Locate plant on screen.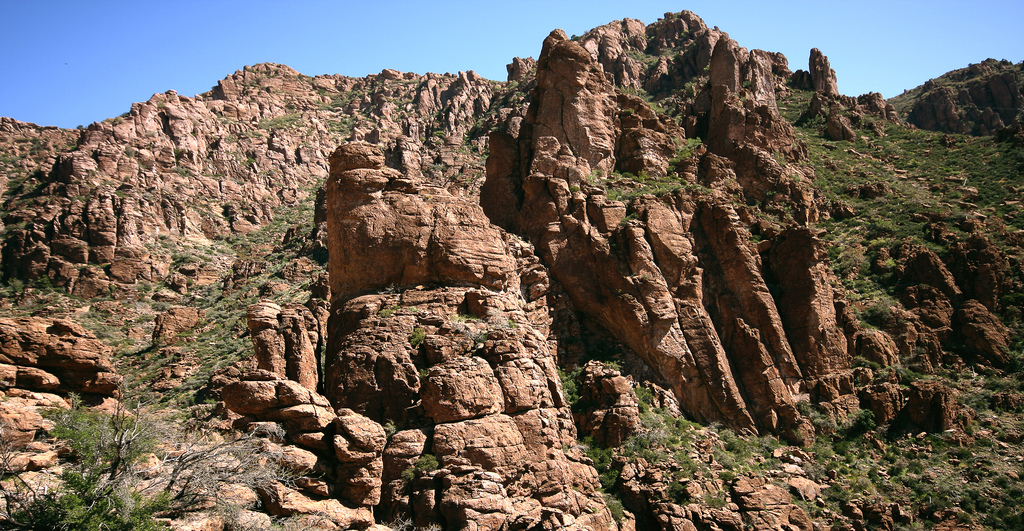
On screen at <region>739, 90, 749, 105</region>.
